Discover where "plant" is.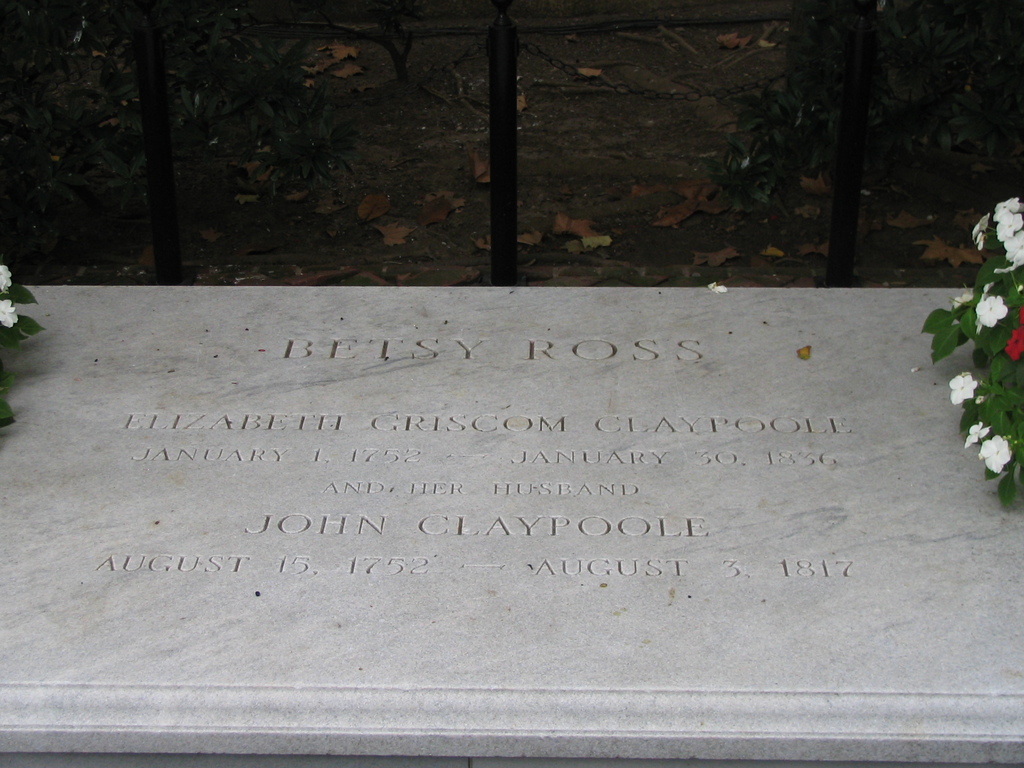
Discovered at pyautogui.locateOnScreen(0, 255, 47, 438).
